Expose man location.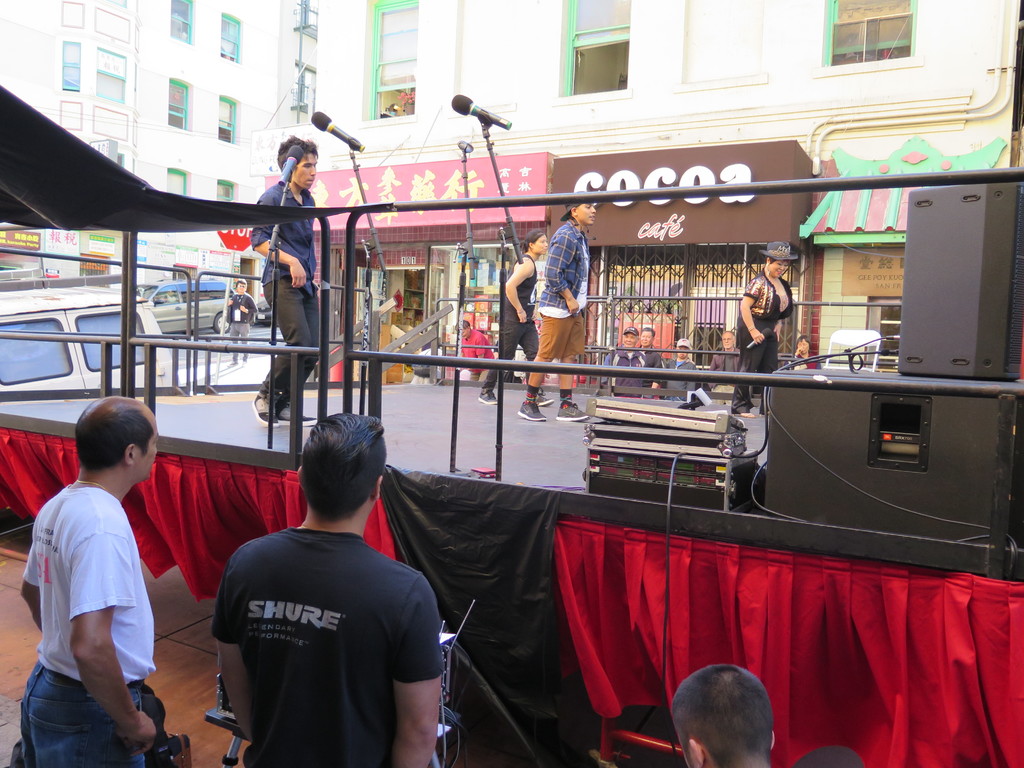
Exposed at bbox(636, 324, 665, 394).
